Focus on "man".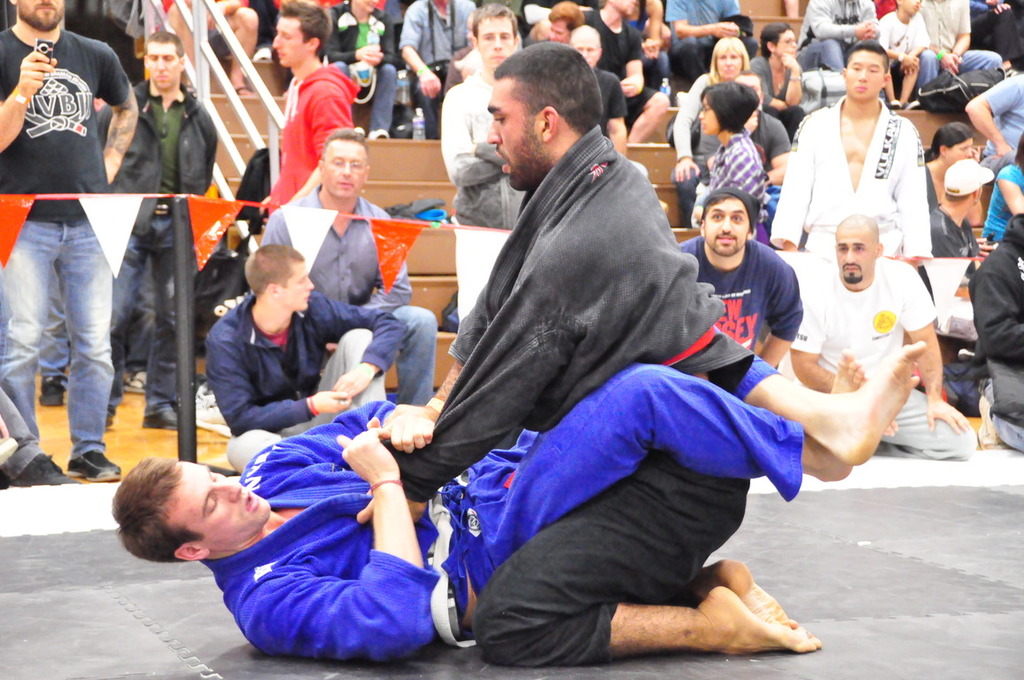
Focused at 792/0/880/72.
